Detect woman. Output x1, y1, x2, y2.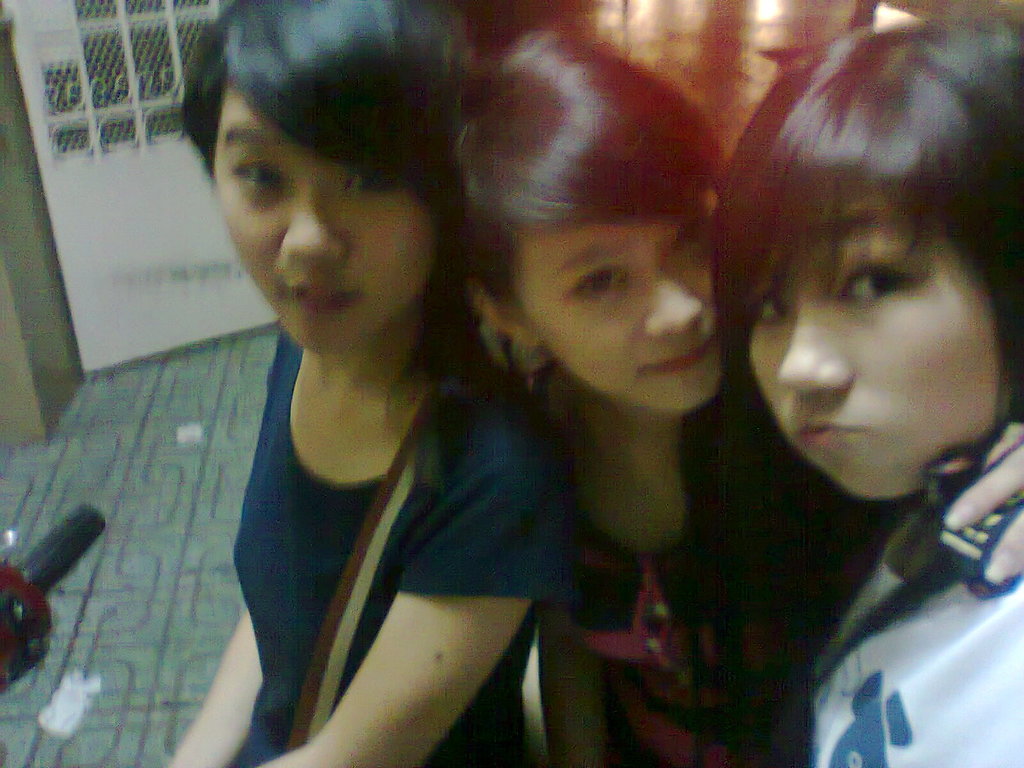
173, 8, 562, 767.
